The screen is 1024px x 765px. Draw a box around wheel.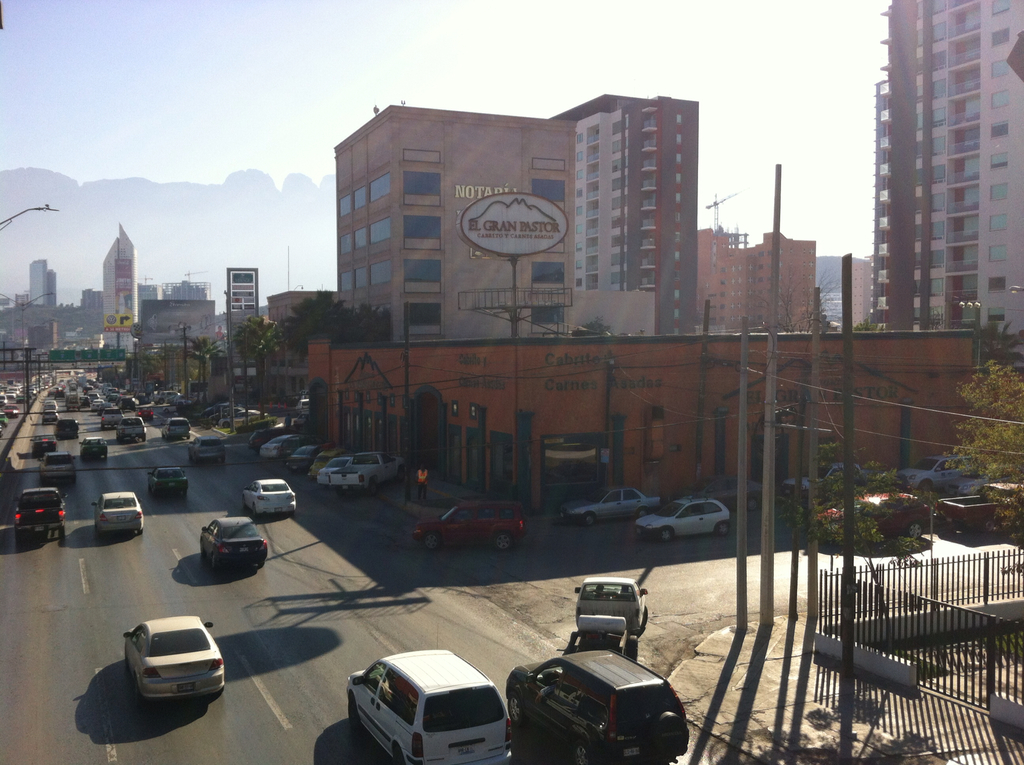
box=[717, 517, 729, 533].
